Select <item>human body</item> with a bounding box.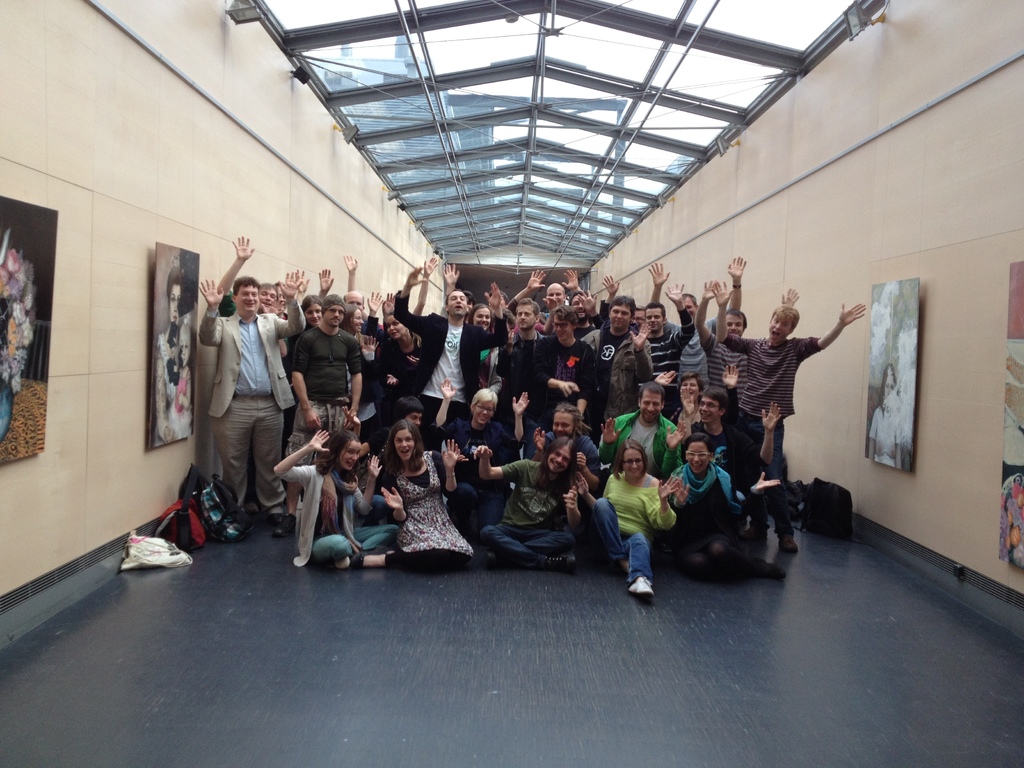
select_region(344, 413, 476, 572).
